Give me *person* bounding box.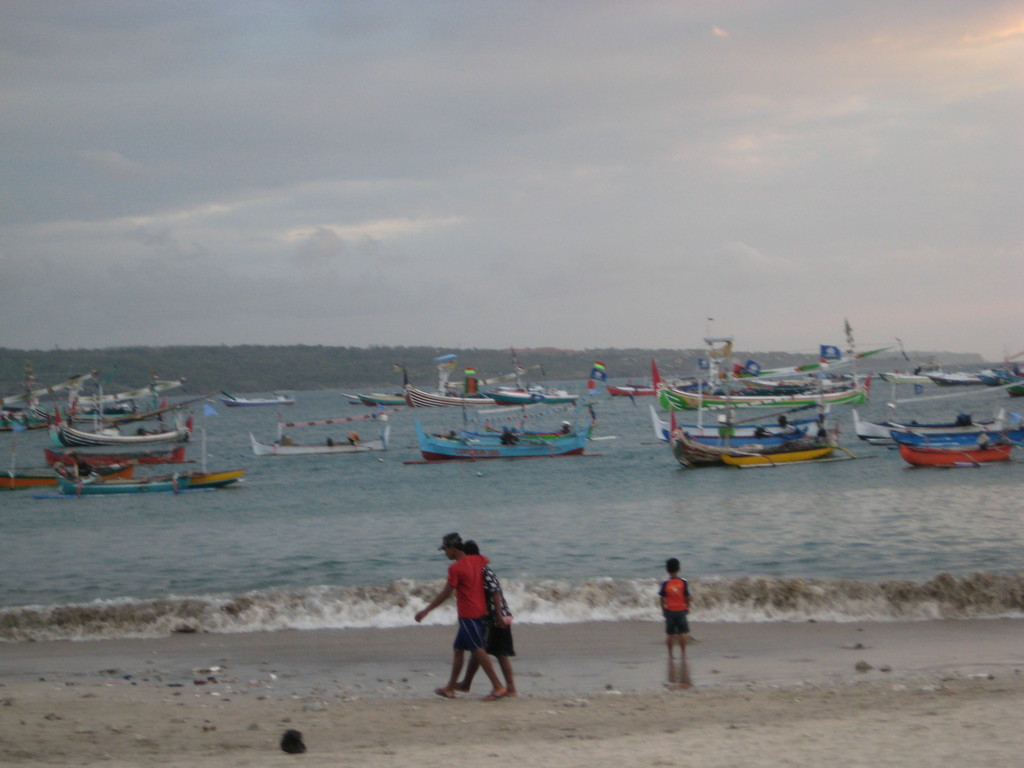
detection(657, 554, 692, 658).
